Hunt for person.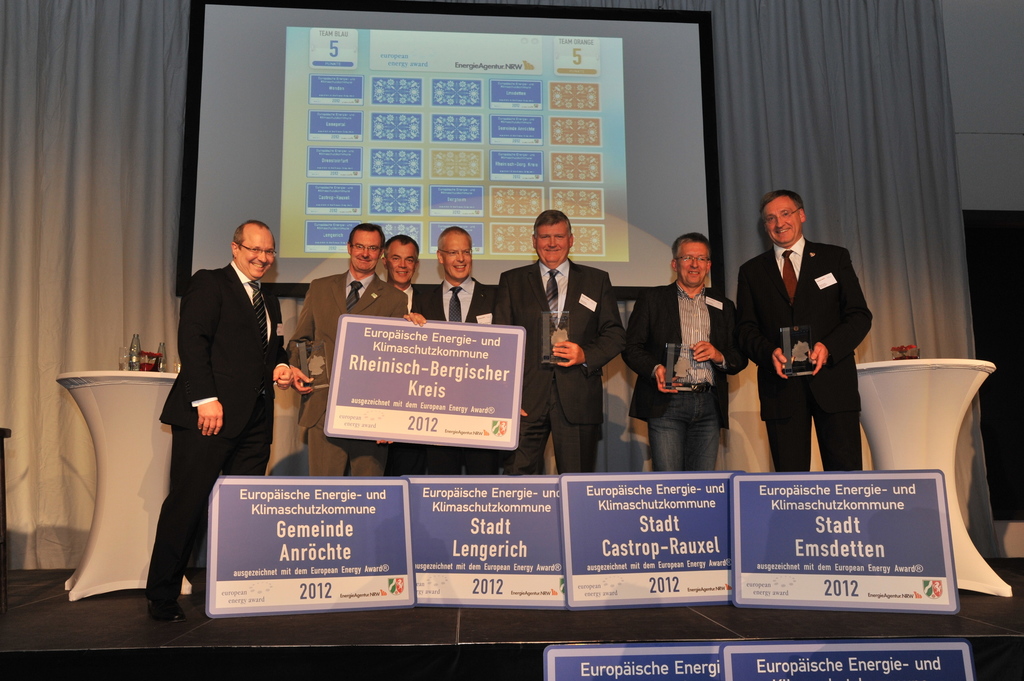
Hunted down at l=293, t=223, r=410, b=477.
